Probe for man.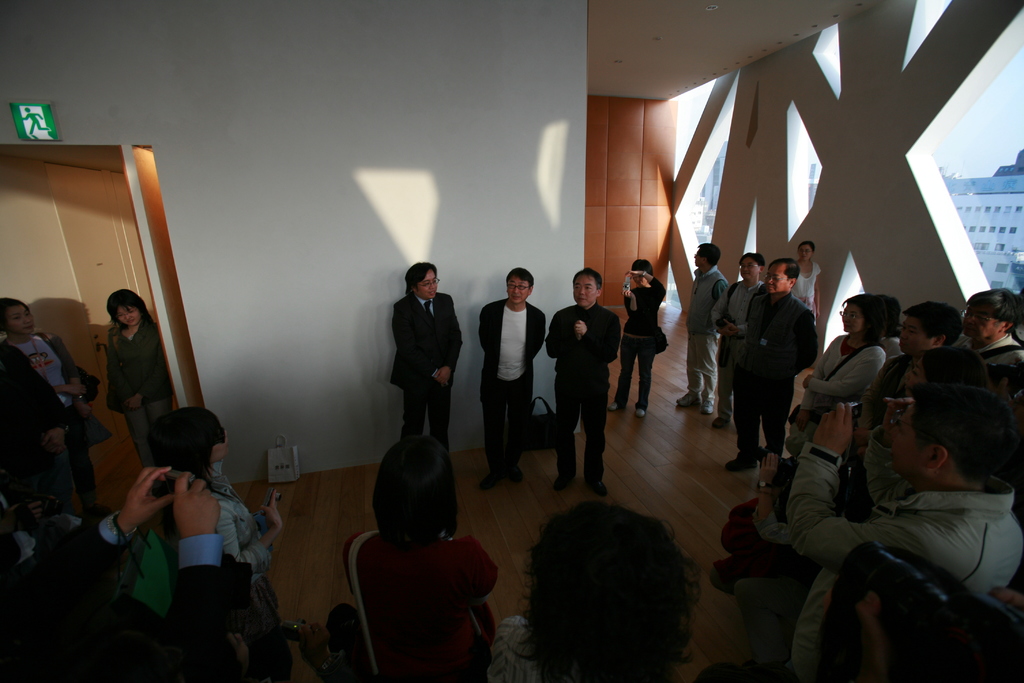
Probe result: (x1=711, y1=252, x2=767, y2=426).
